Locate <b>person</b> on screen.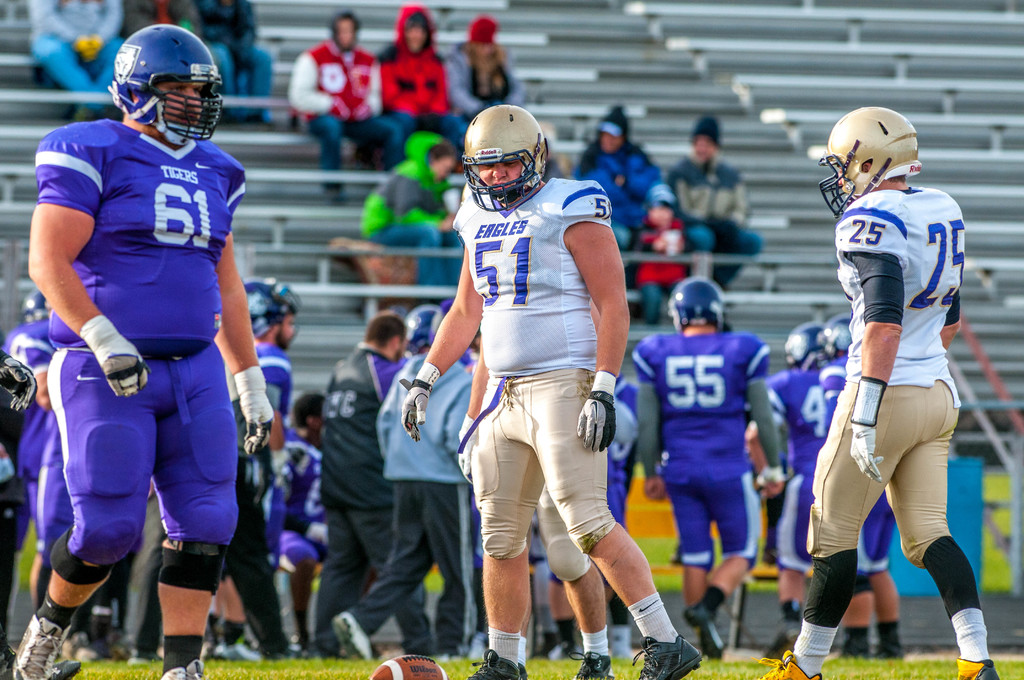
On screen at 442, 10, 528, 145.
